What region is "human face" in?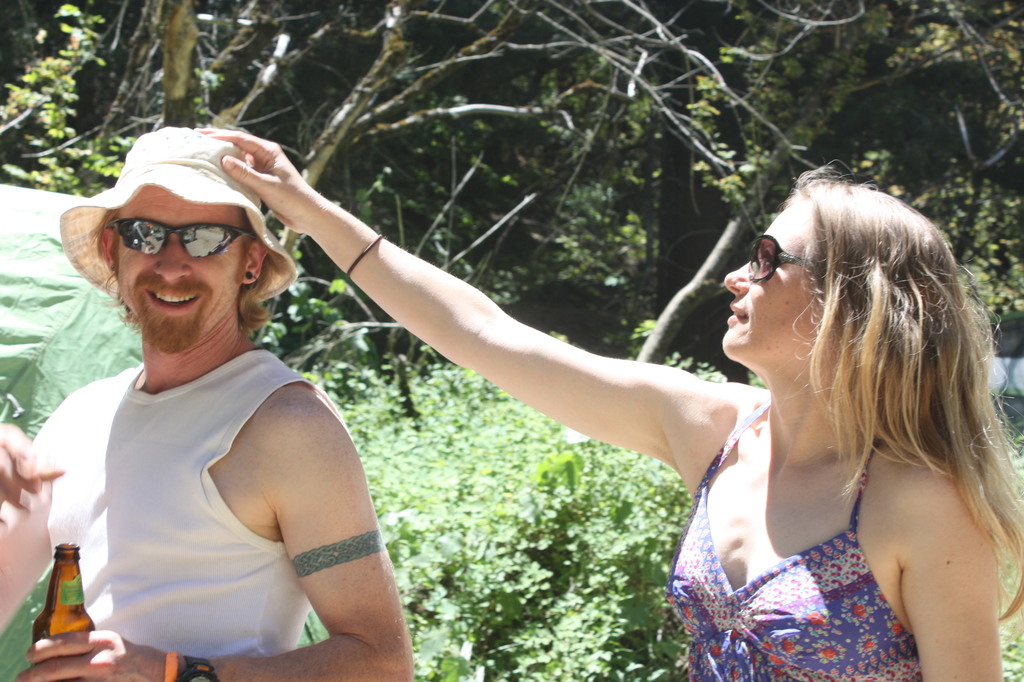
110, 188, 241, 348.
